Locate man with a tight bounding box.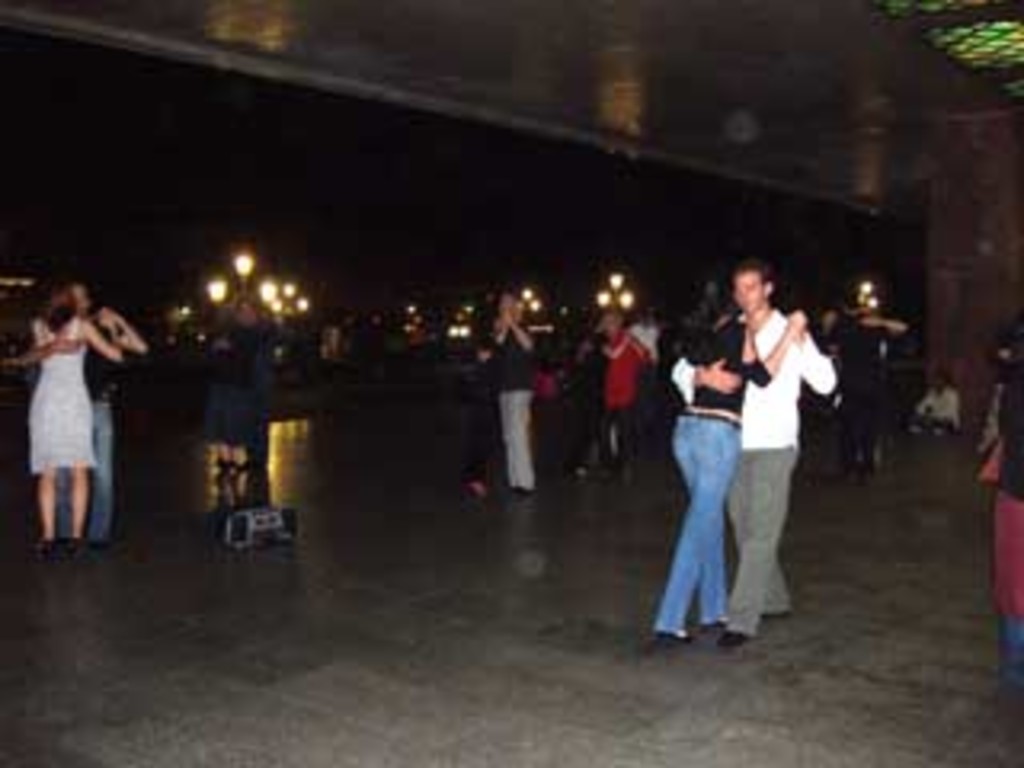
669,262,838,653.
